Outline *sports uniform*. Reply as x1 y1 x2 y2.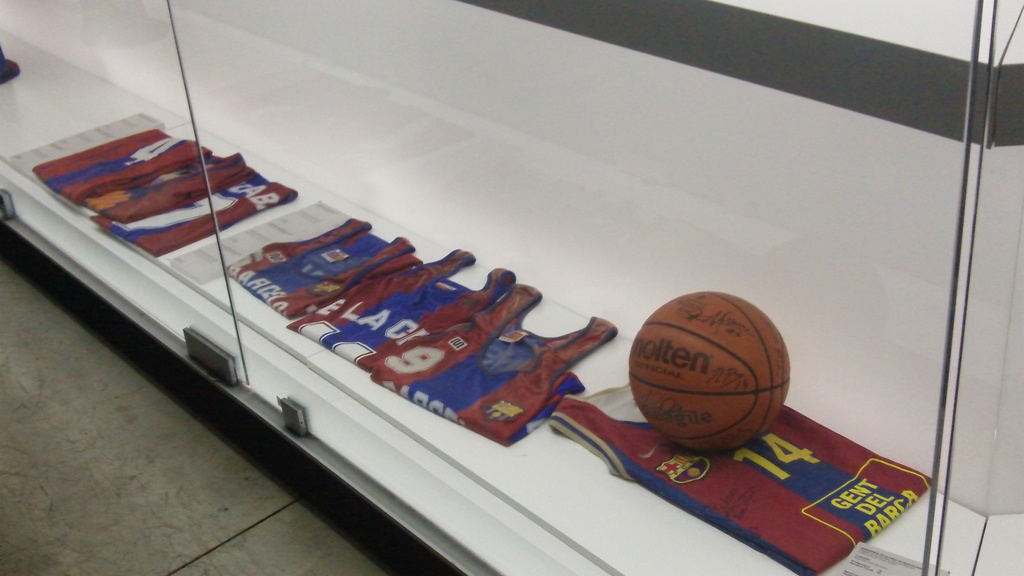
41 122 201 198.
